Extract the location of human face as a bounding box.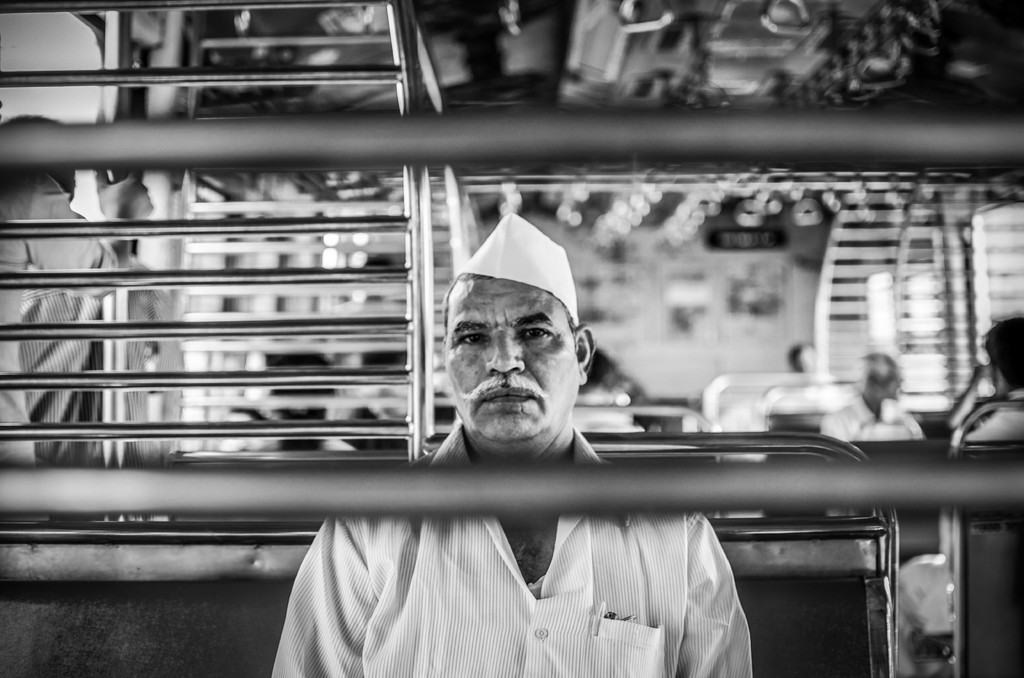
crop(440, 275, 577, 439).
